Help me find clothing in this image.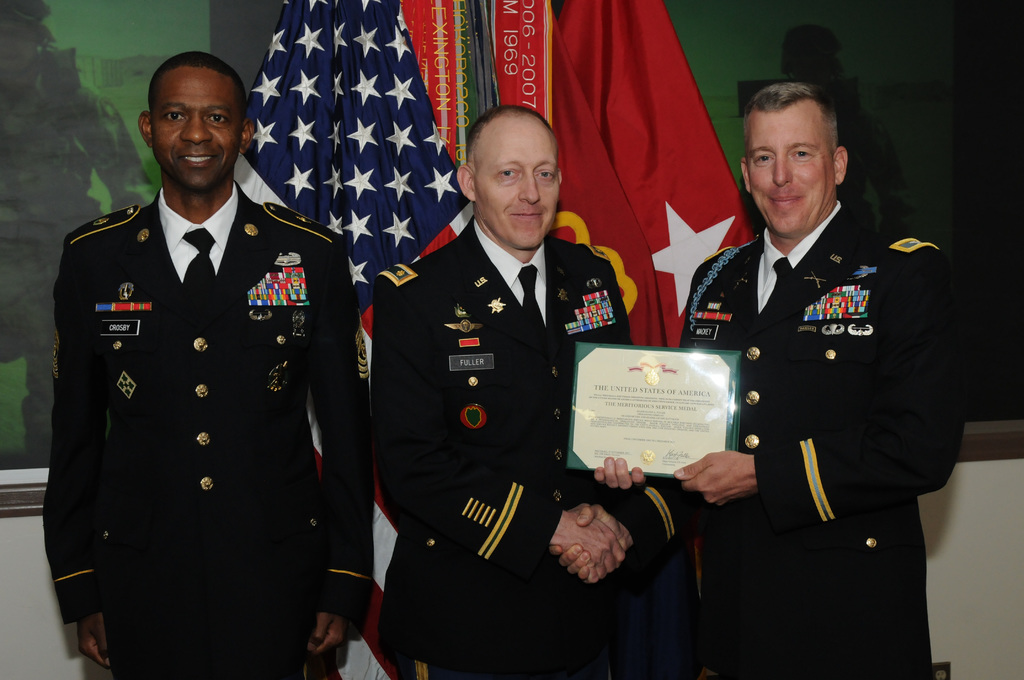
Found it: pyautogui.locateOnScreen(607, 194, 960, 679).
